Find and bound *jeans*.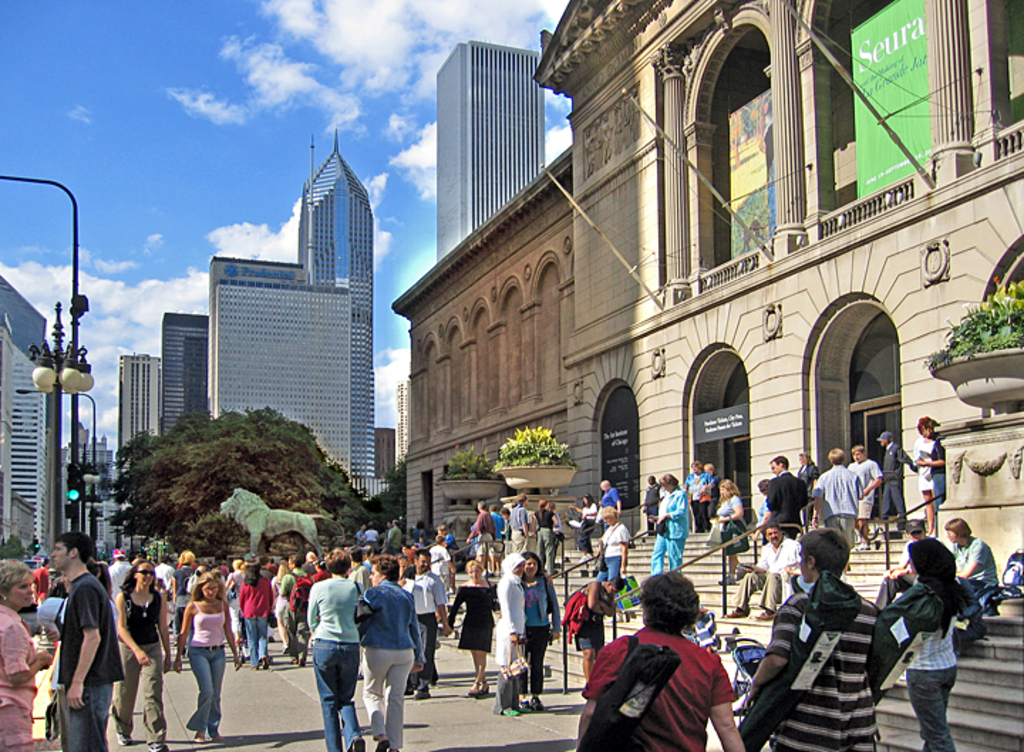
Bound: BBox(691, 499, 705, 529).
